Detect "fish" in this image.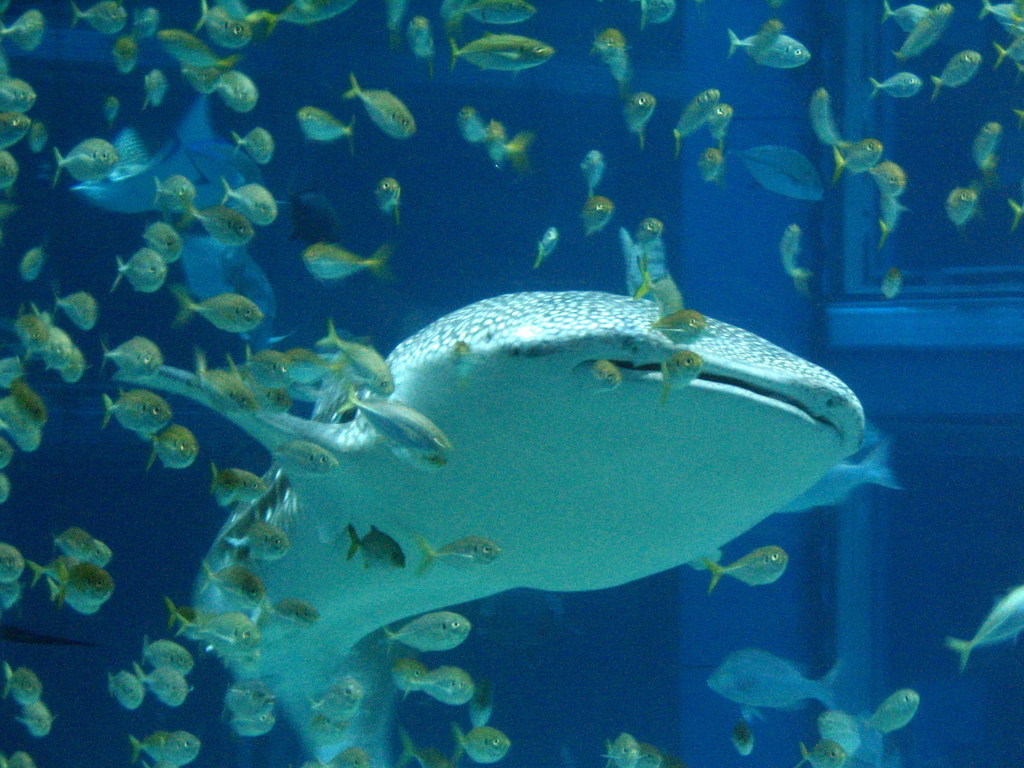
Detection: <box>38,325,72,377</box>.
